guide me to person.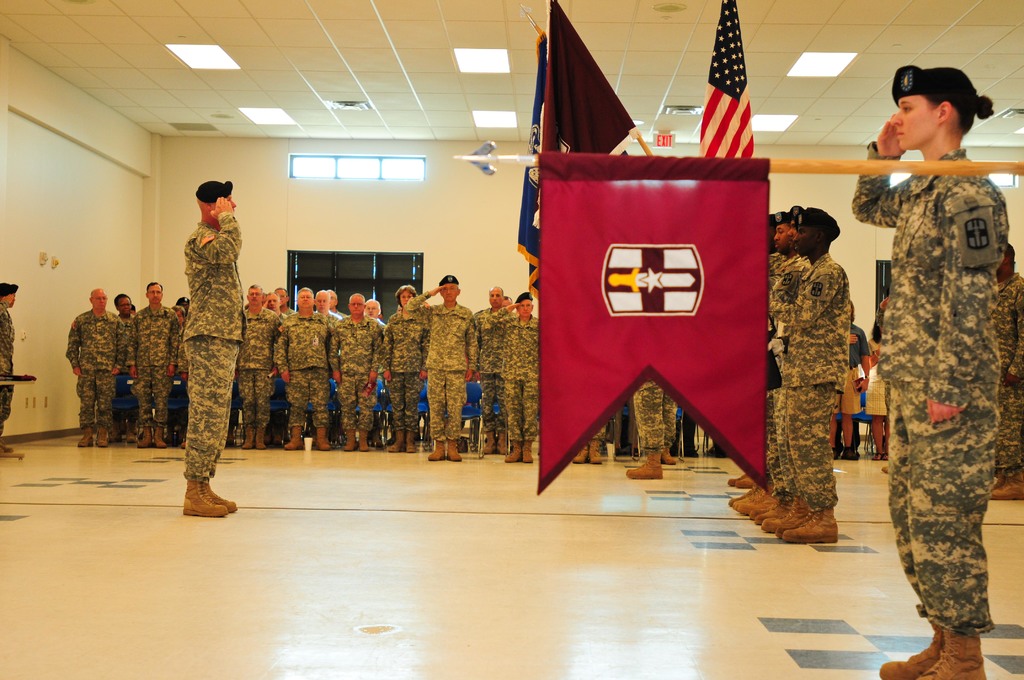
Guidance: crop(831, 307, 872, 467).
